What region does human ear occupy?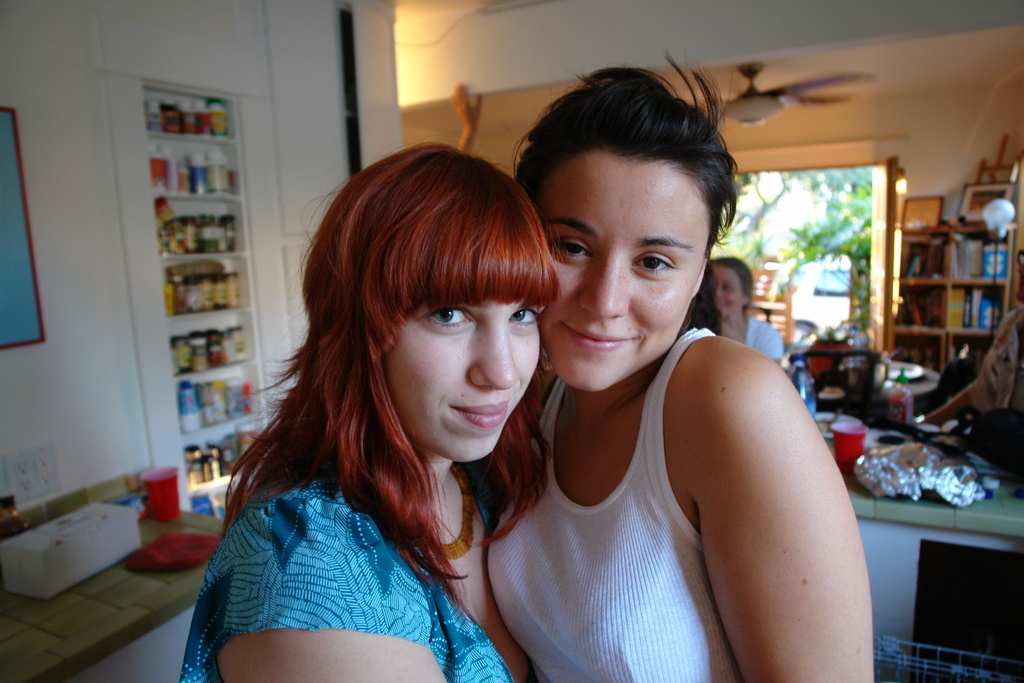
<bbox>694, 258, 703, 300</bbox>.
